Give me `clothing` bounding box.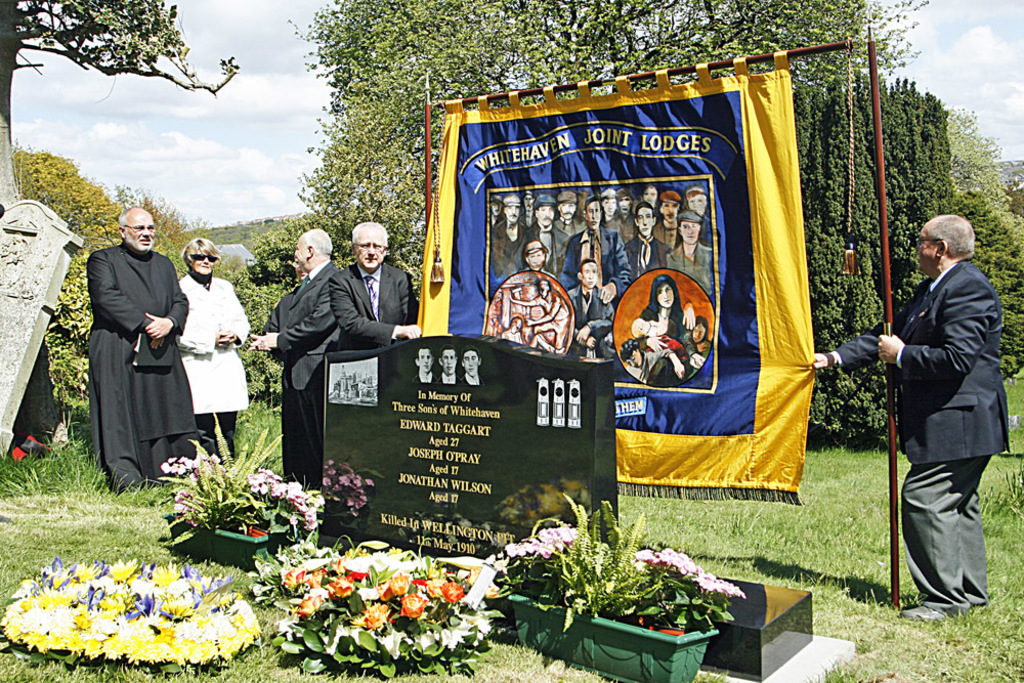
[668, 238, 710, 285].
